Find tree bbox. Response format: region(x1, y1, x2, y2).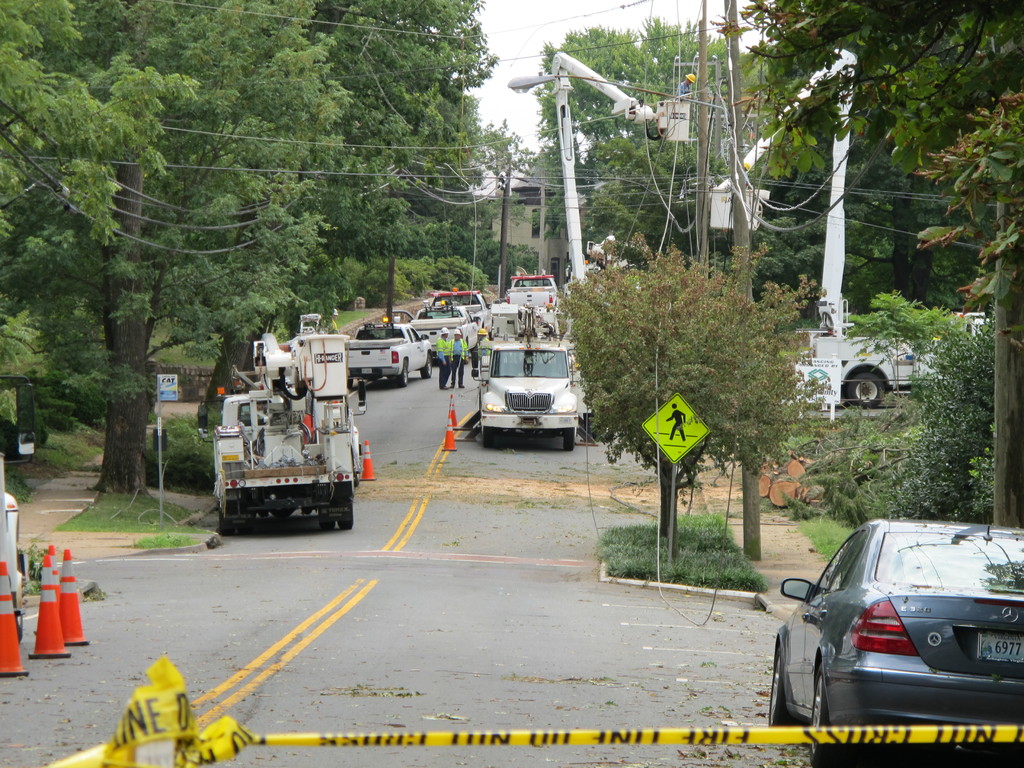
region(822, 285, 1023, 536).
